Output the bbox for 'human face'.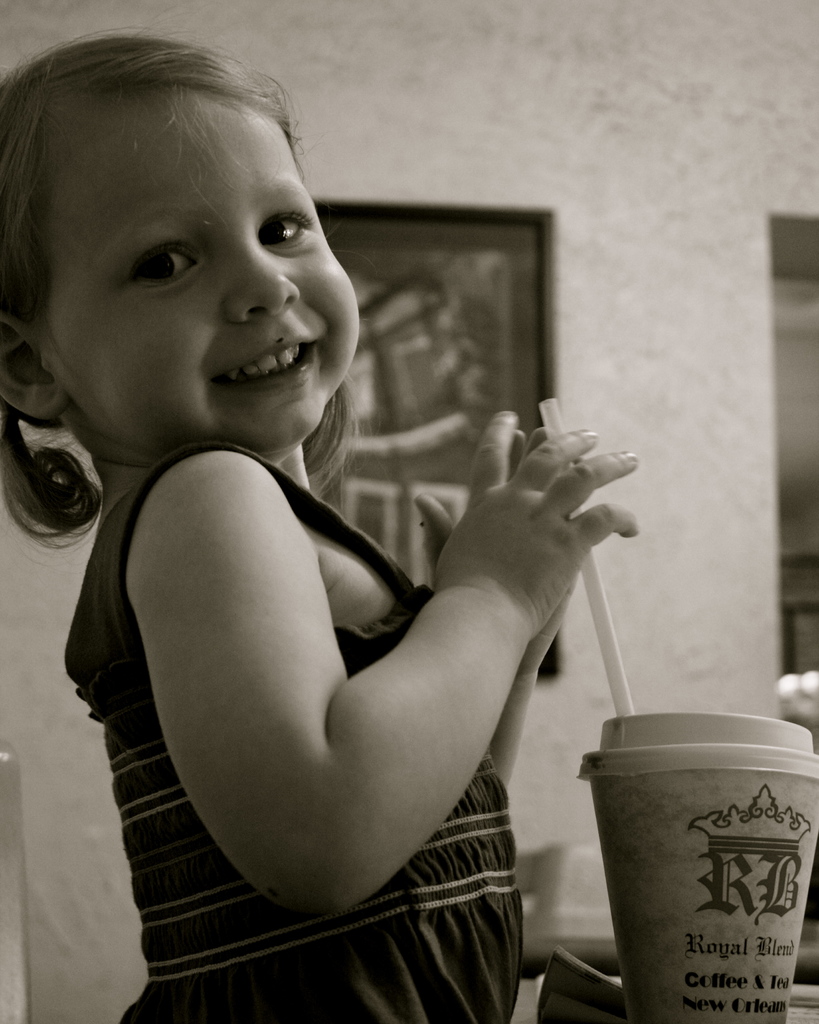
<bbox>38, 87, 360, 456</bbox>.
